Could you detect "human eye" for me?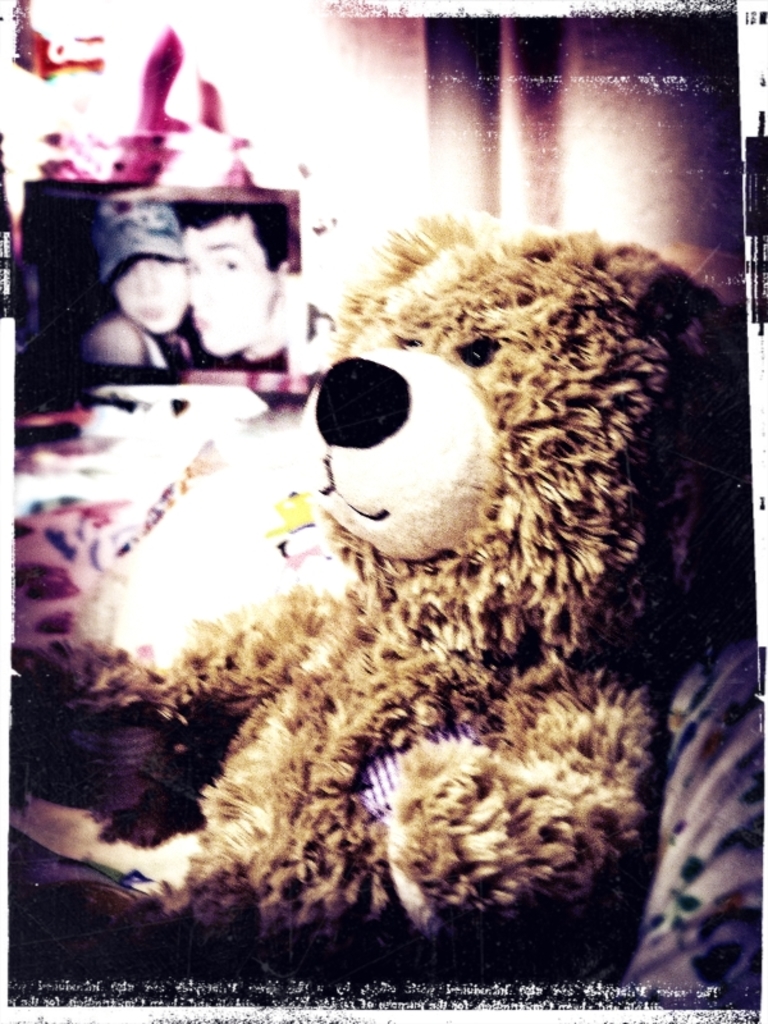
Detection result: x1=206, y1=255, x2=243, y2=278.
